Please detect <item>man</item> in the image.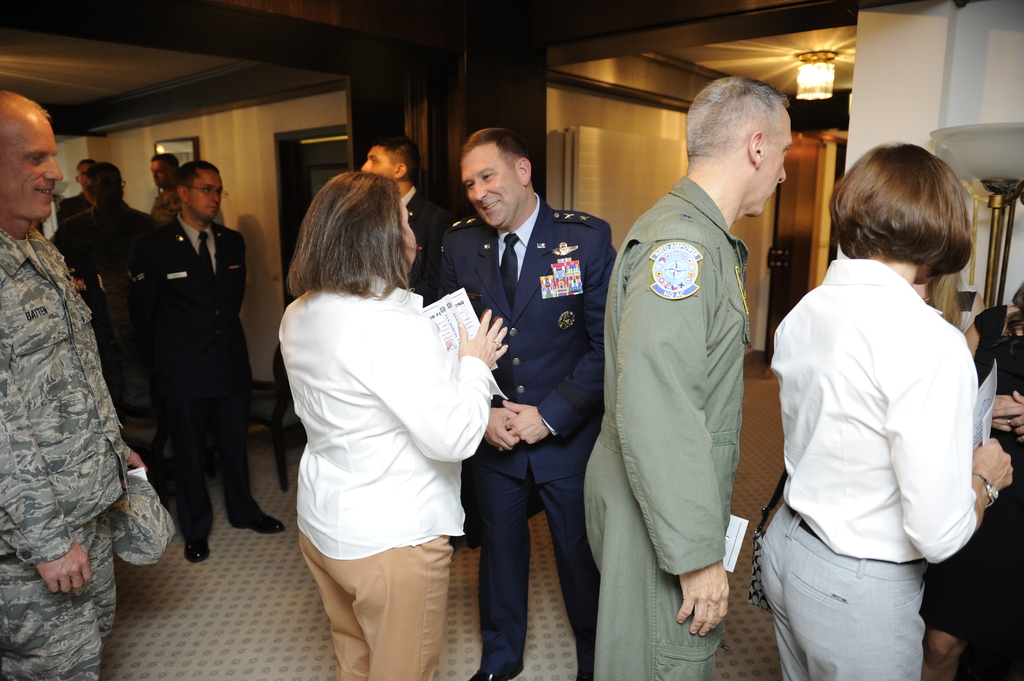
431/125/618/680.
